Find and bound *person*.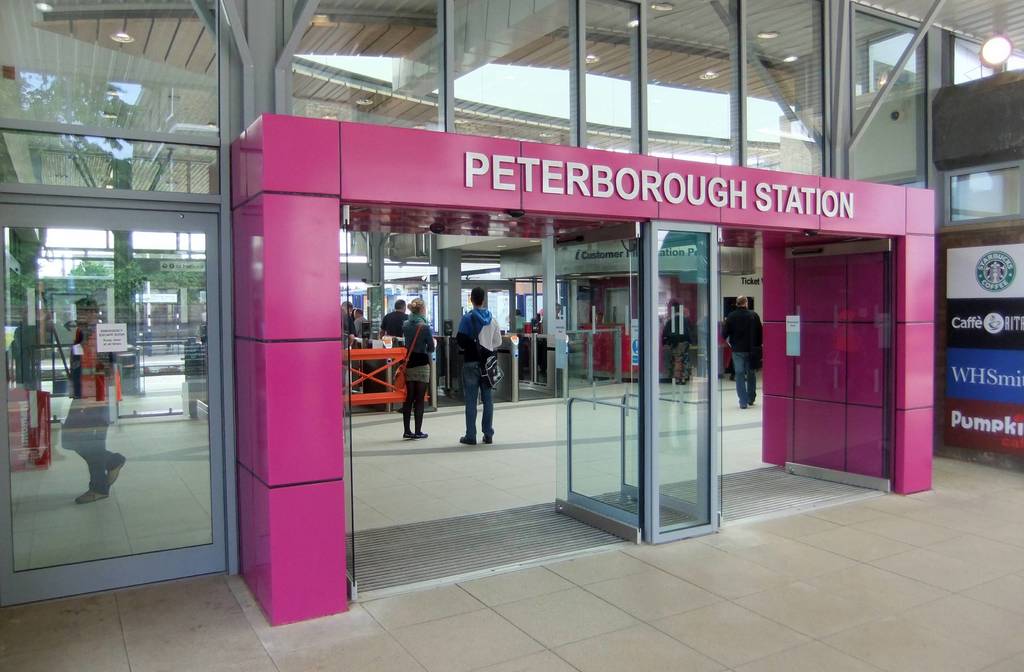
Bound: pyautogui.locateOnScreen(399, 299, 436, 437).
